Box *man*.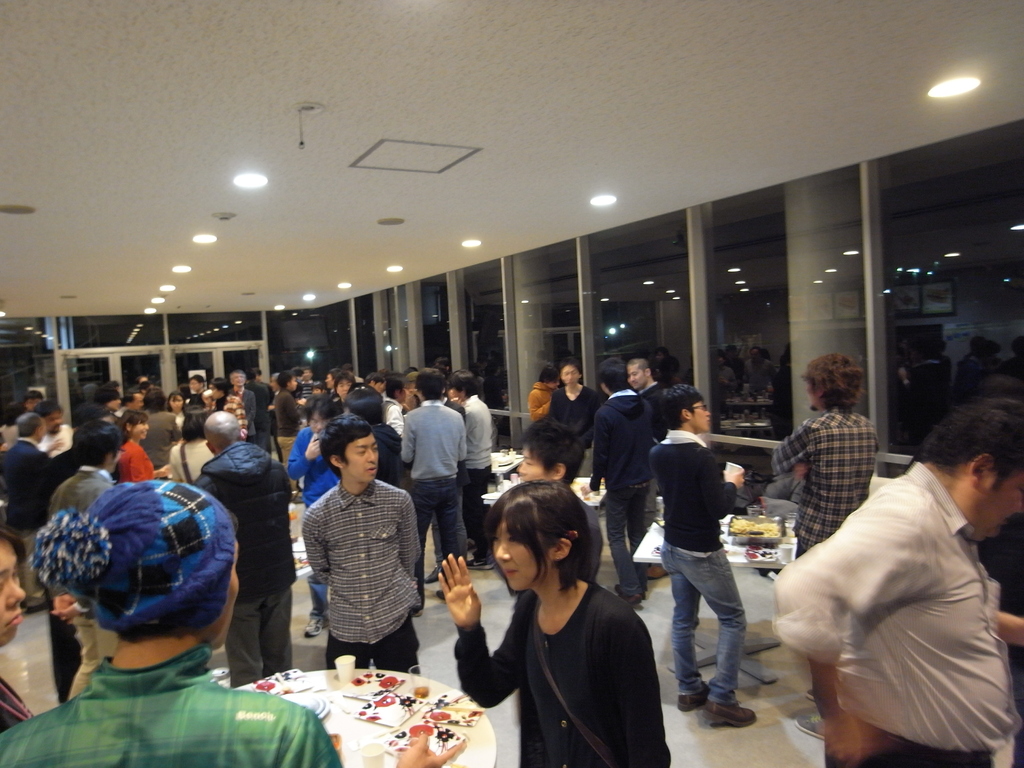
left=627, top=359, right=680, bottom=440.
